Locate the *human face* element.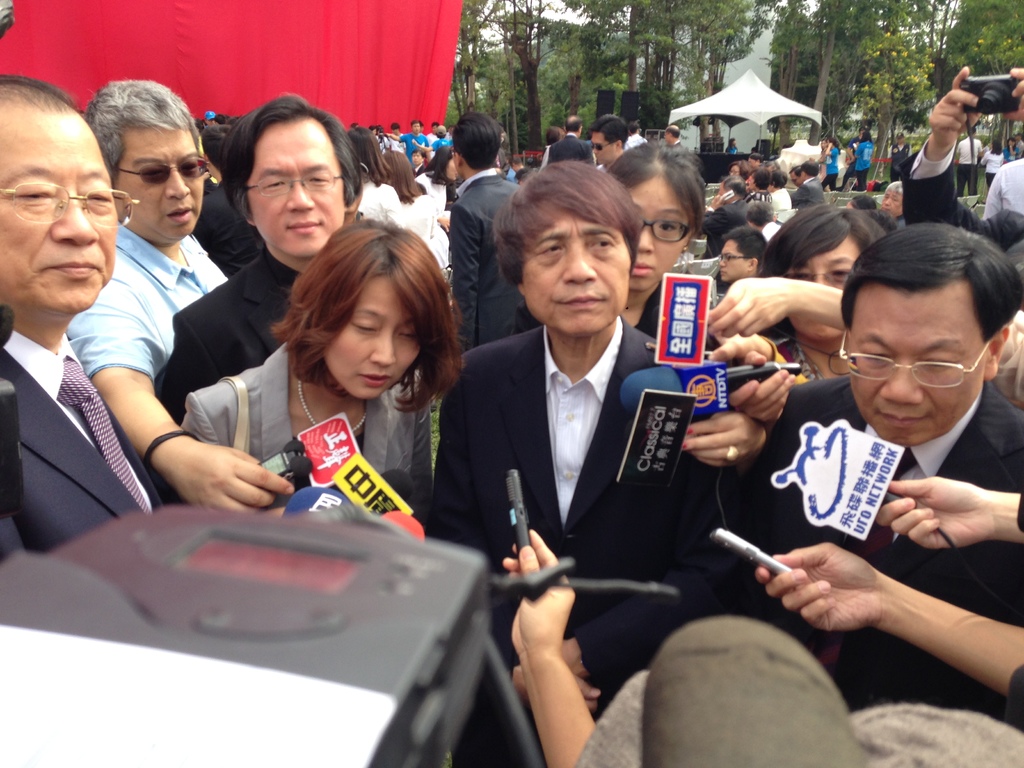
Element bbox: <region>849, 284, 984, 446</region>.
